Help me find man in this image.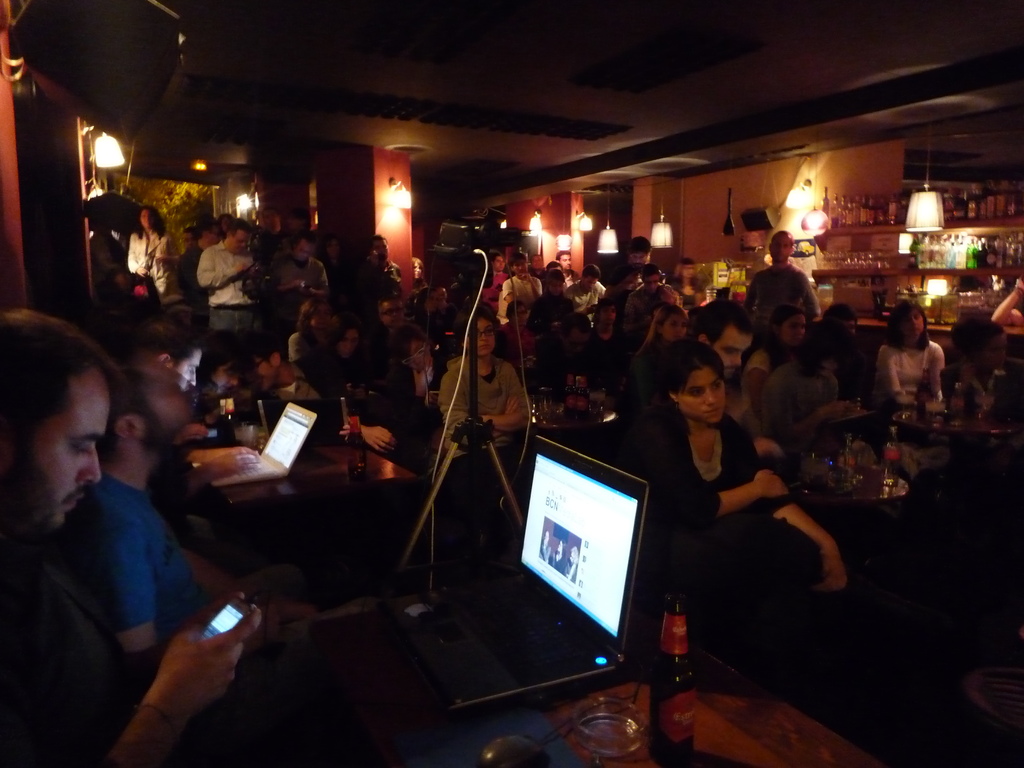
Found it: {"x1": 686, "y1": 301, "x2": 790, "y2": 470}.
